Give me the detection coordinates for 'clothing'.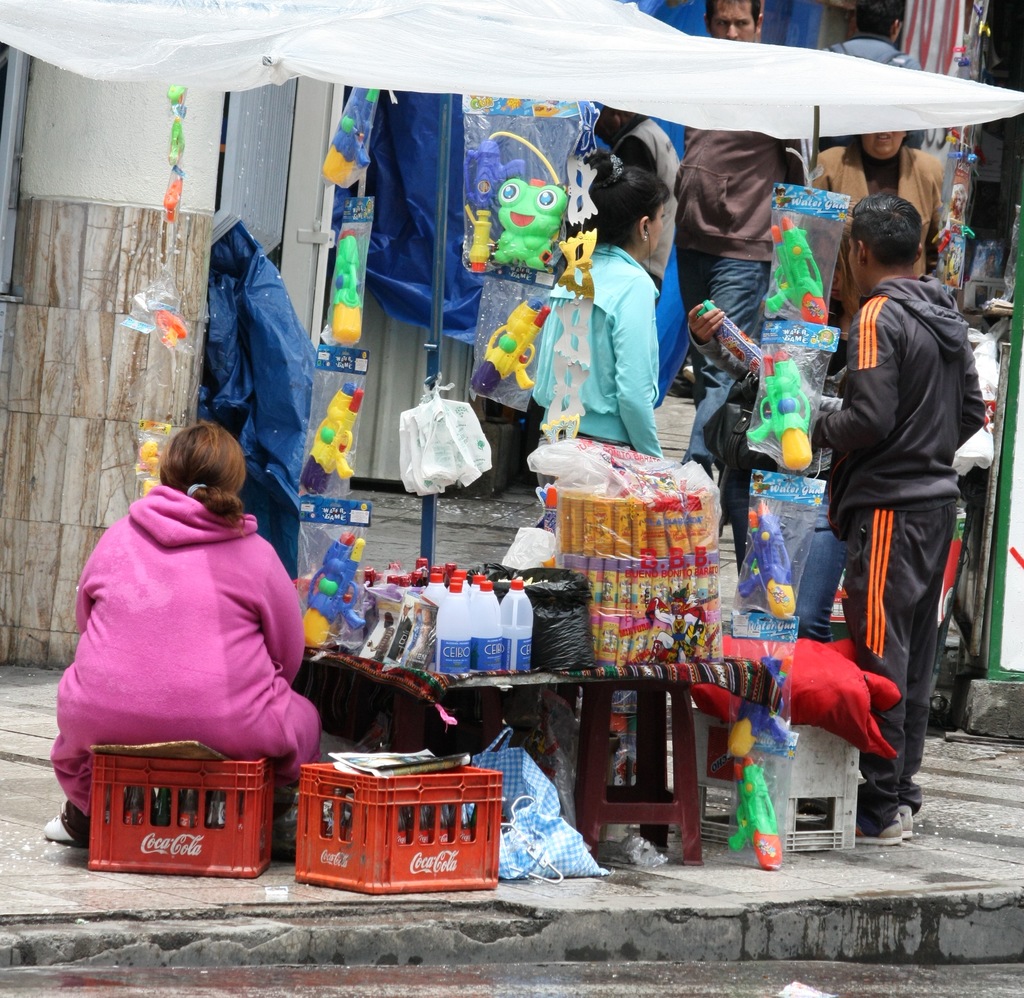
{"x1": 535, "y1": 246, "x2": 665, "y2": 532}.
